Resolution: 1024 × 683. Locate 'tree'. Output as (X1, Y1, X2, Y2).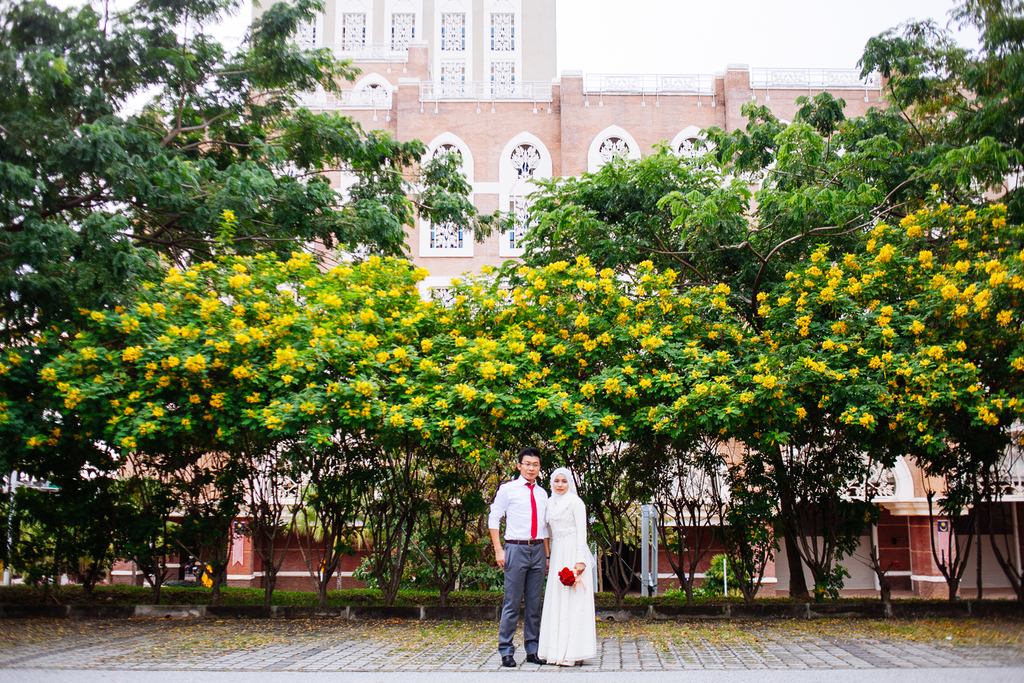
(0, 0, 1023, 611).
